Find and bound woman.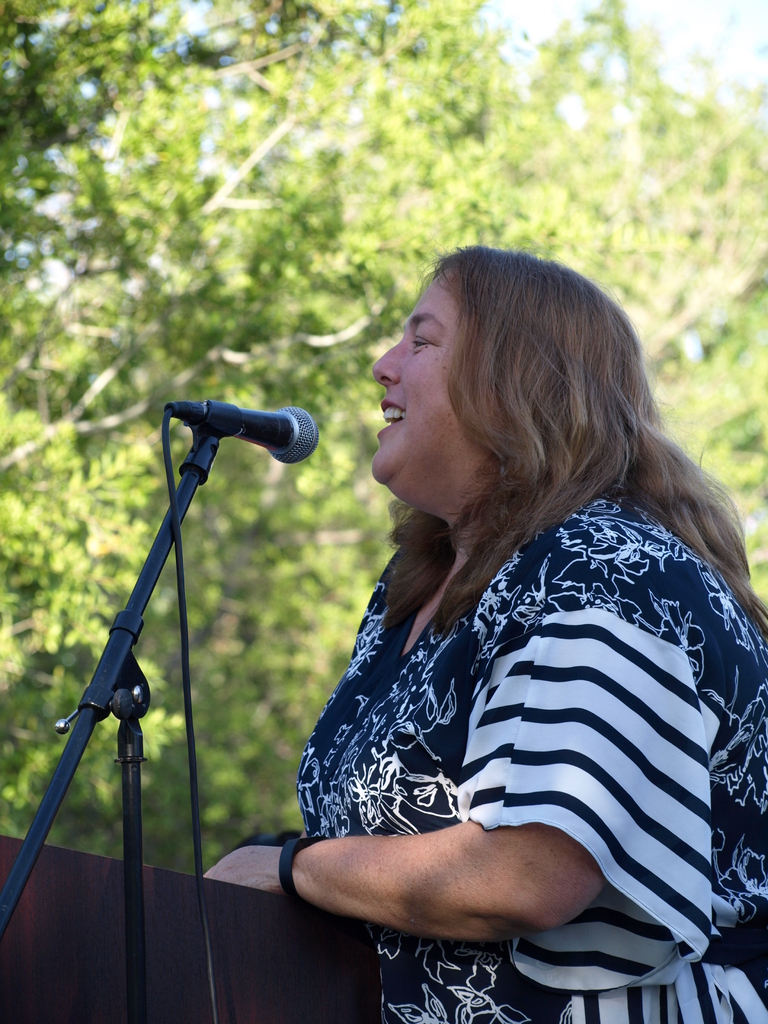
Bound: rect(213, 223, 767, 975).
